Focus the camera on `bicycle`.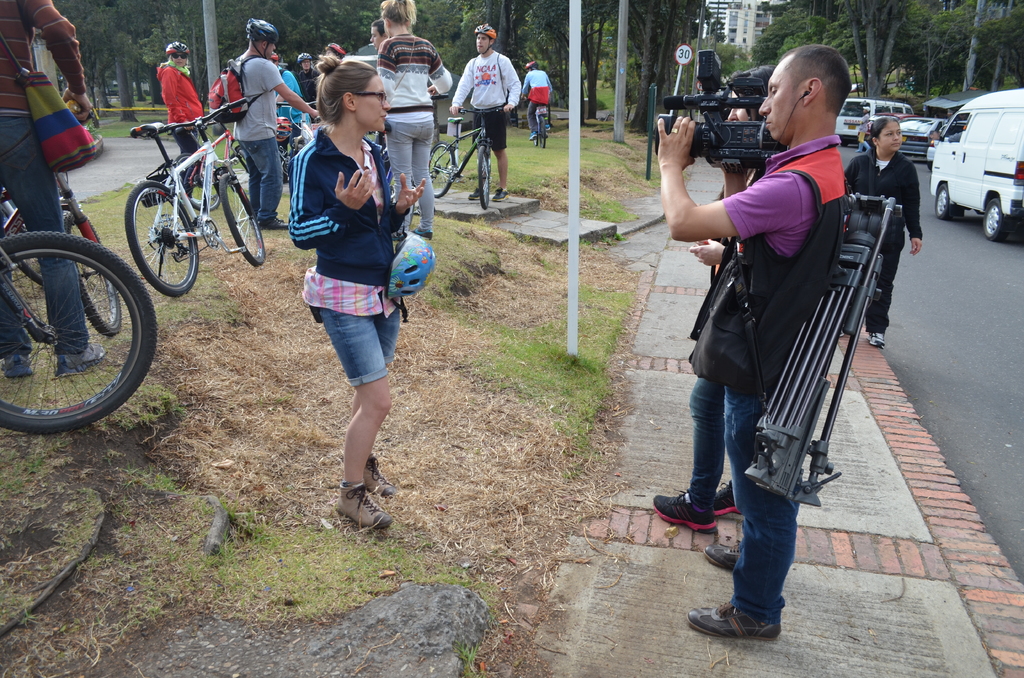
Focus region: x1=54, y1=99, x2=123, y2=339.
